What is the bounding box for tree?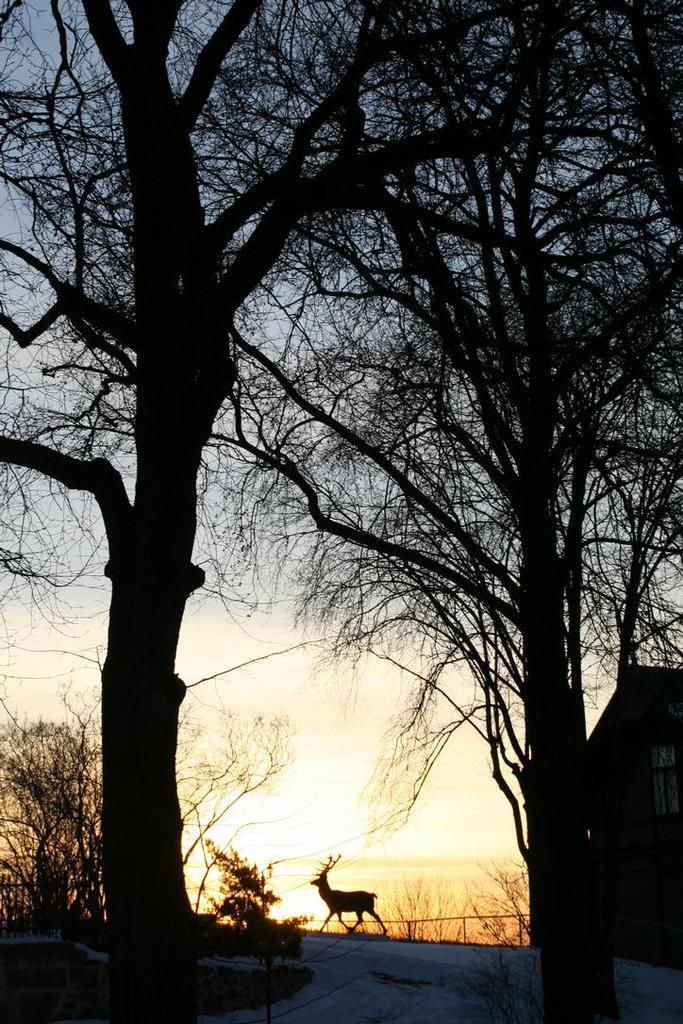
pyautogui.locateOnScreen(208, 0, 680, 956).
